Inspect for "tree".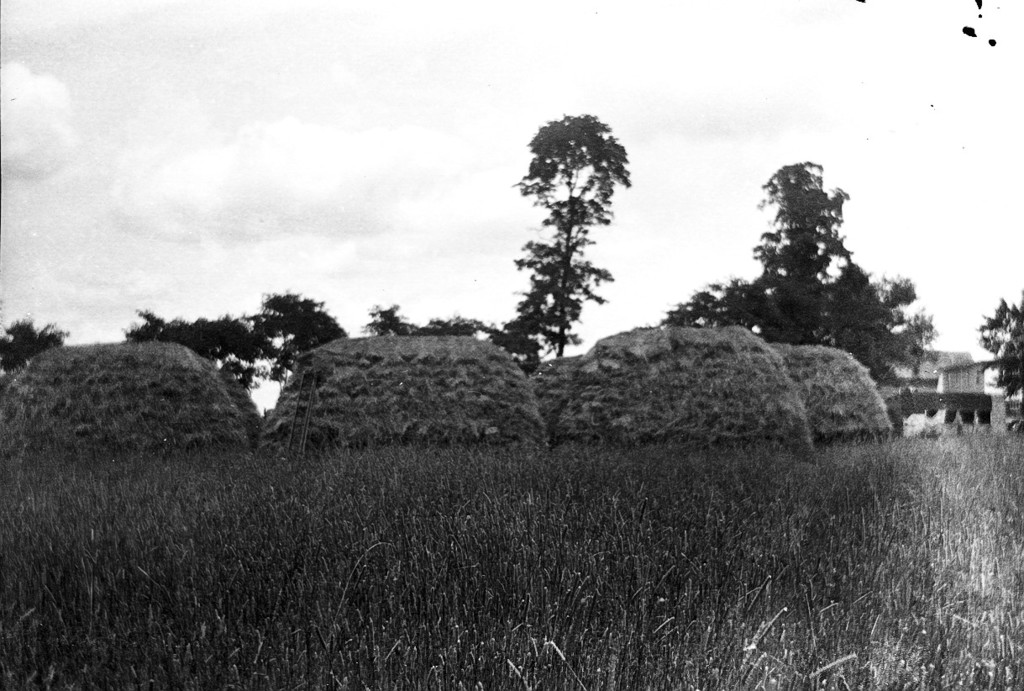
Inspection: [498, 98, 651, 385].
